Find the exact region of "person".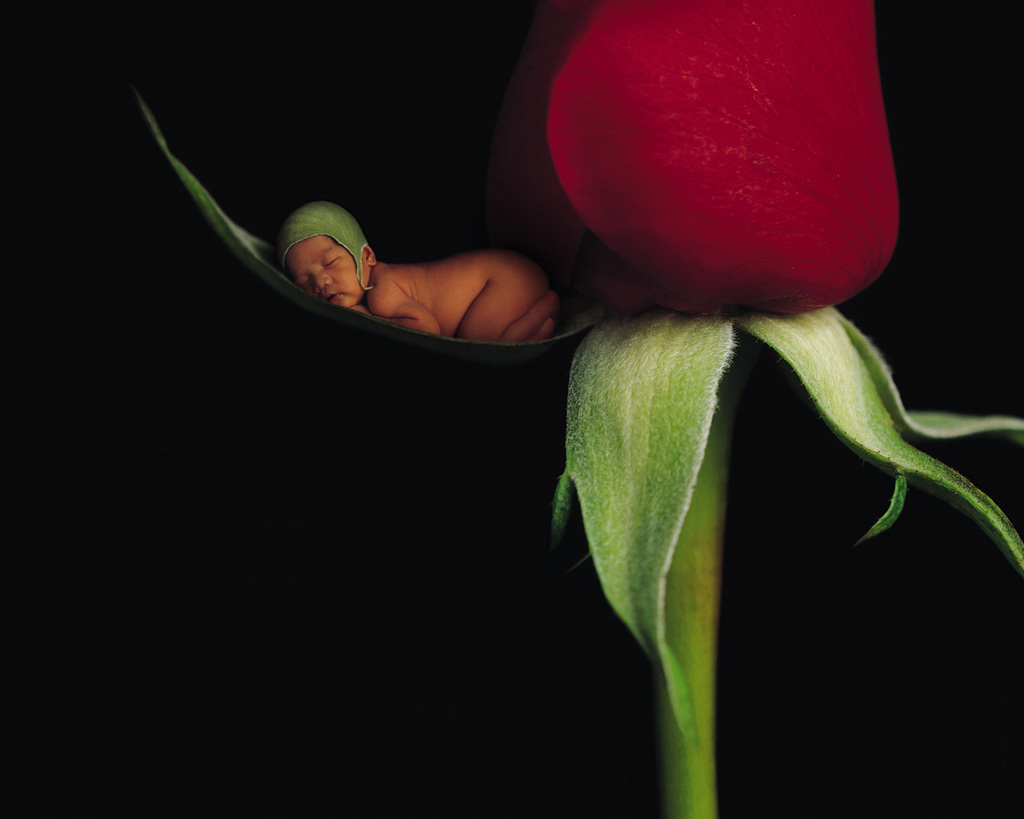
Exact region: detection(250, 176, 541, 344).
